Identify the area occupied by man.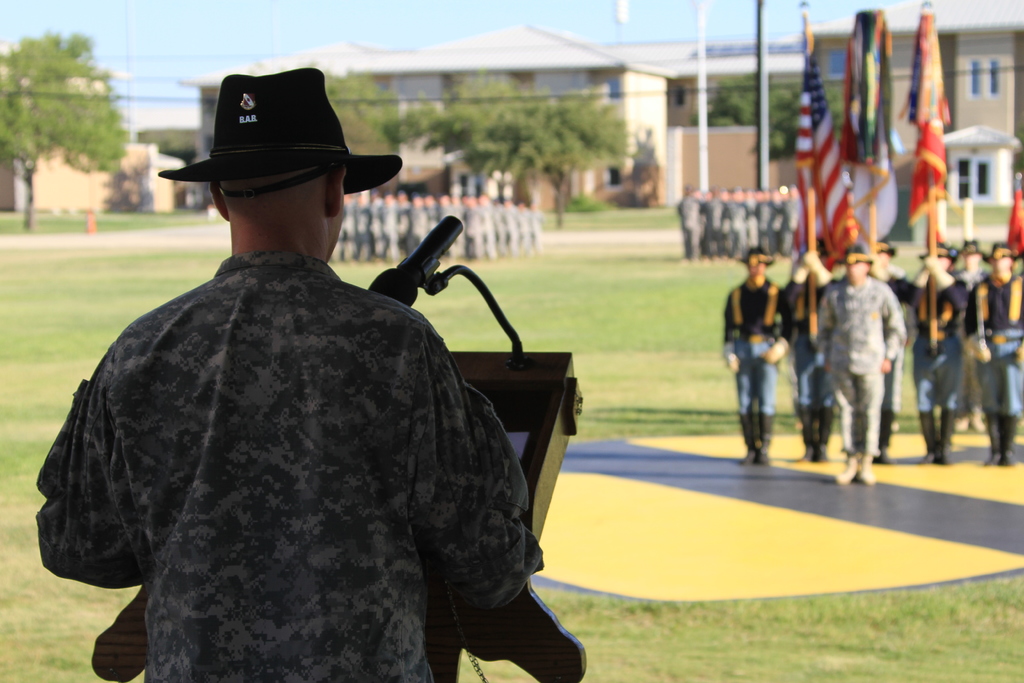
Area: rect(20, 48, 586, 682).
